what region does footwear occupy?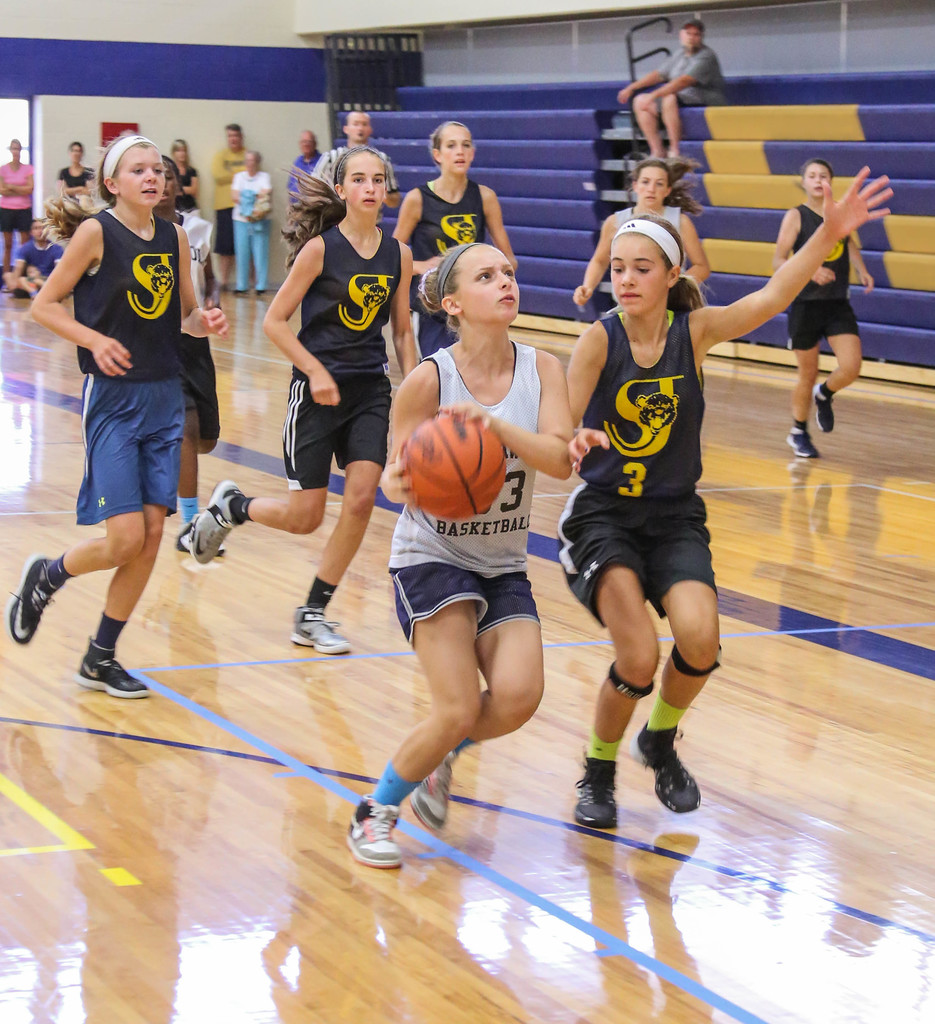
x1=292 y1=601 x2=359 y2=653.
